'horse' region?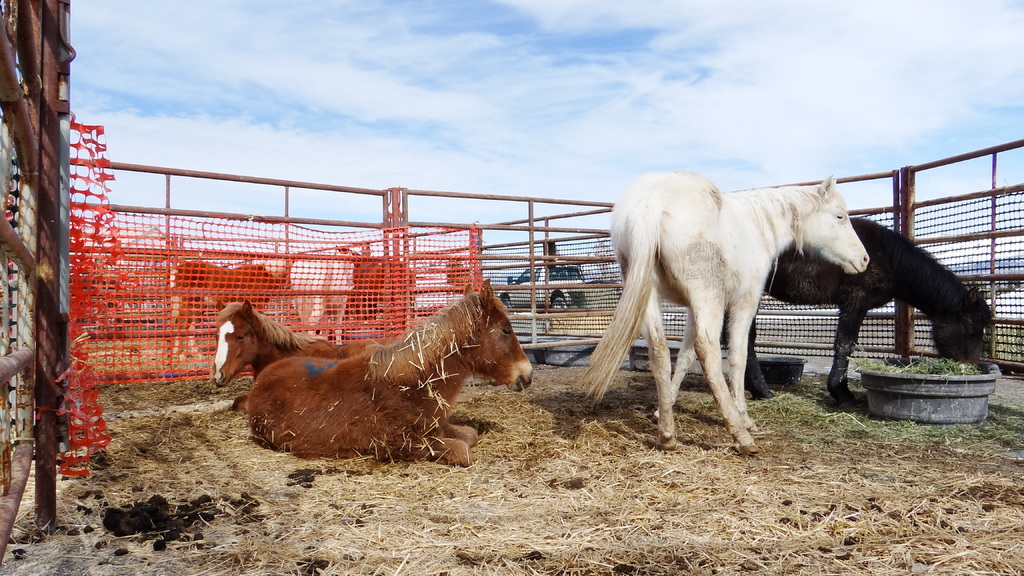
(725, 218, 994, 399)
